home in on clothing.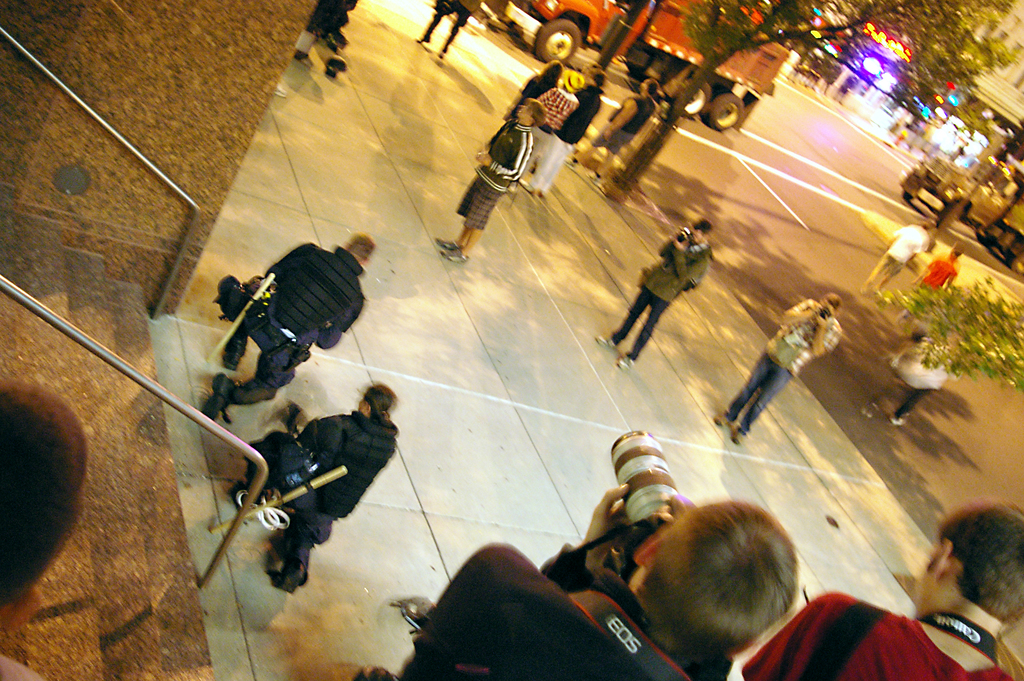
Homed in at [left=454, top=119, right=535, bottom=224].
